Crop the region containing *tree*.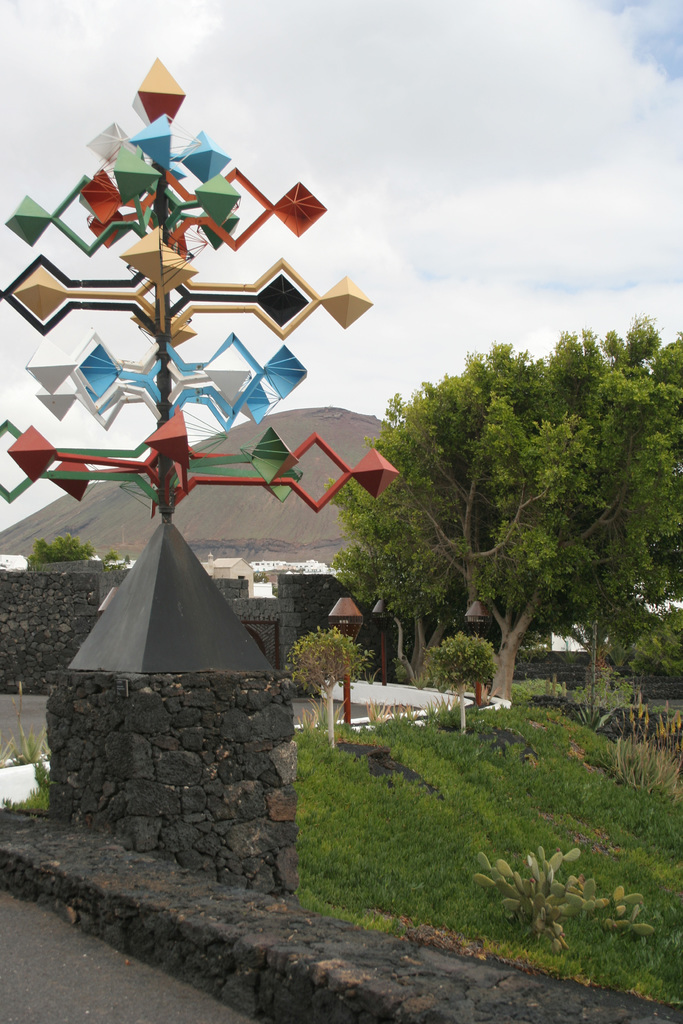
Crop region: detection(415, 625, 497, 700).
